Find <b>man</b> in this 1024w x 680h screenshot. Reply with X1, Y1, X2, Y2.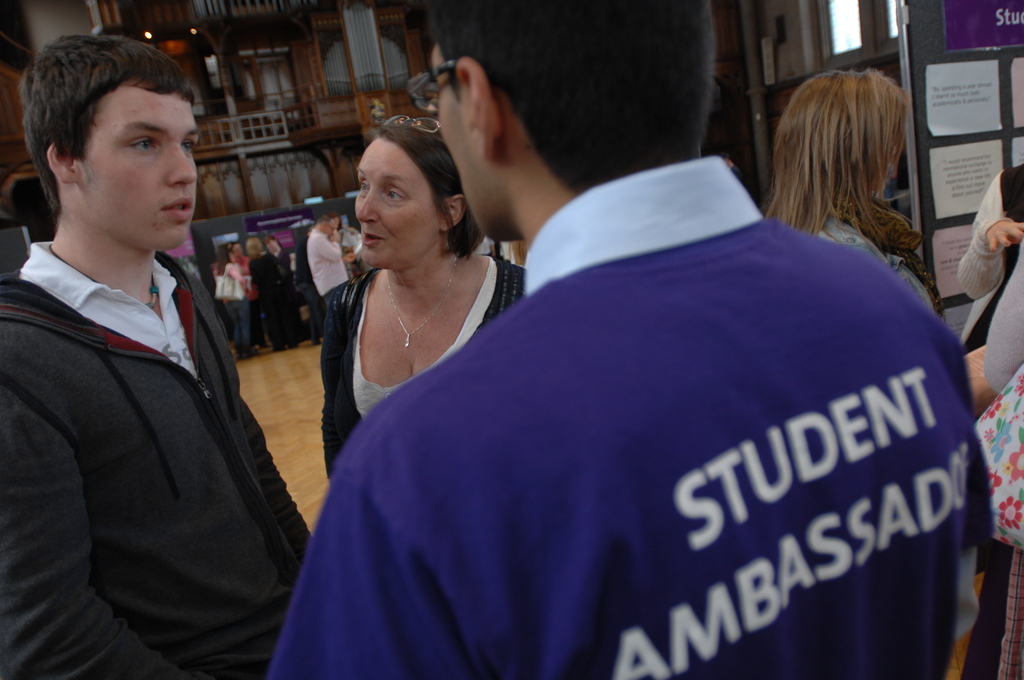
252, 236, 301, 360.
